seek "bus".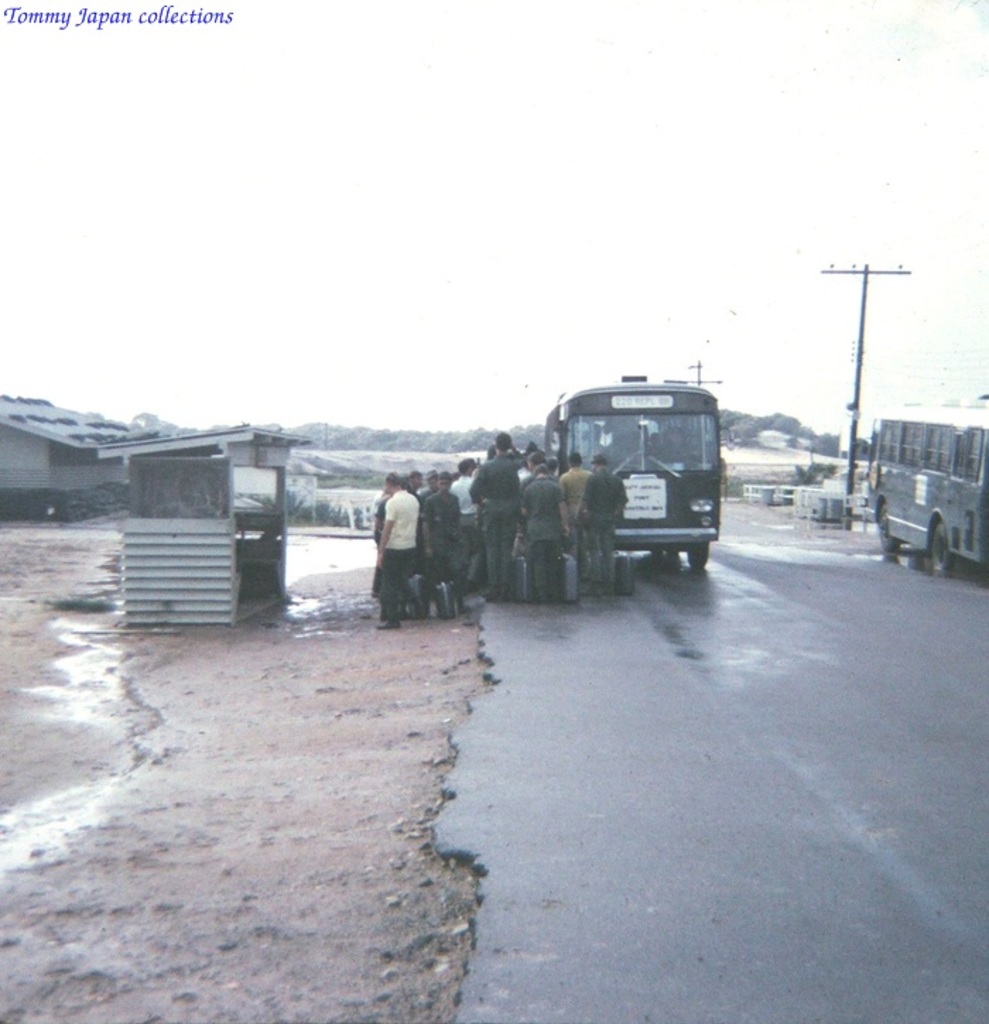
545/379/722/576.
